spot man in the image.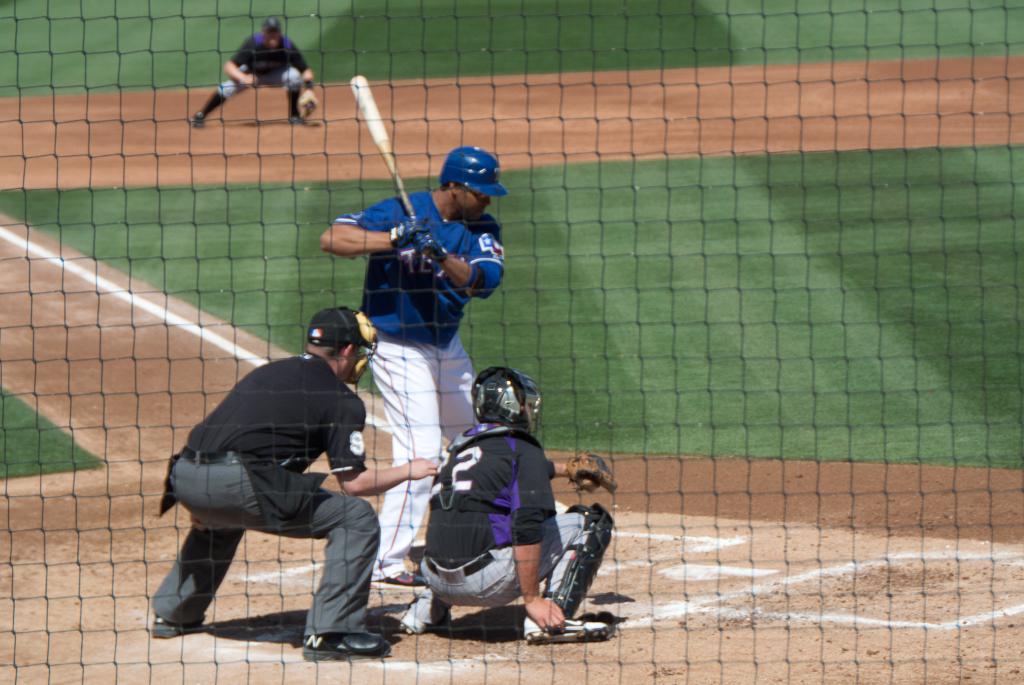
man found at (187, 15, 315, 127).
